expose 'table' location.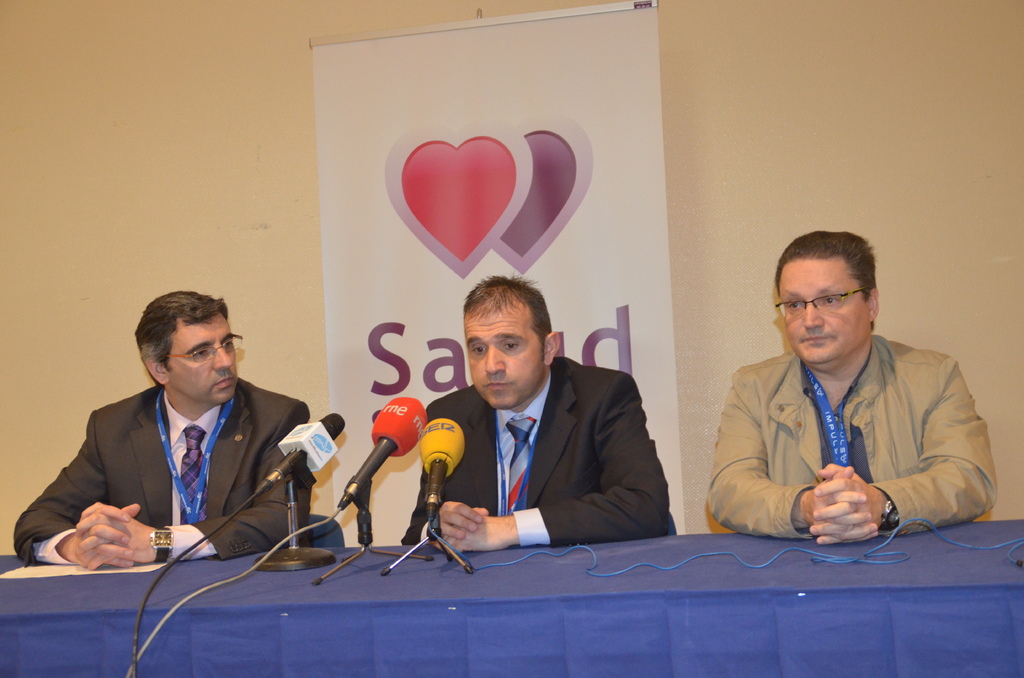
Exposed at <bbox>0, 514, 1005, 660</bbox>.
